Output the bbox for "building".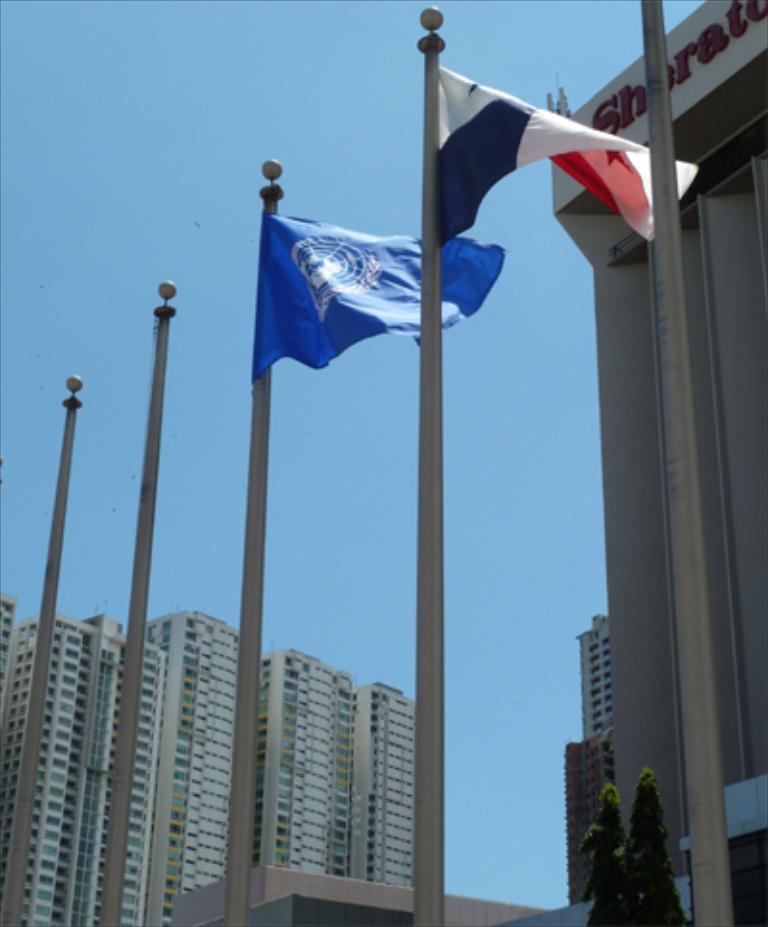
563:739:607:896.
